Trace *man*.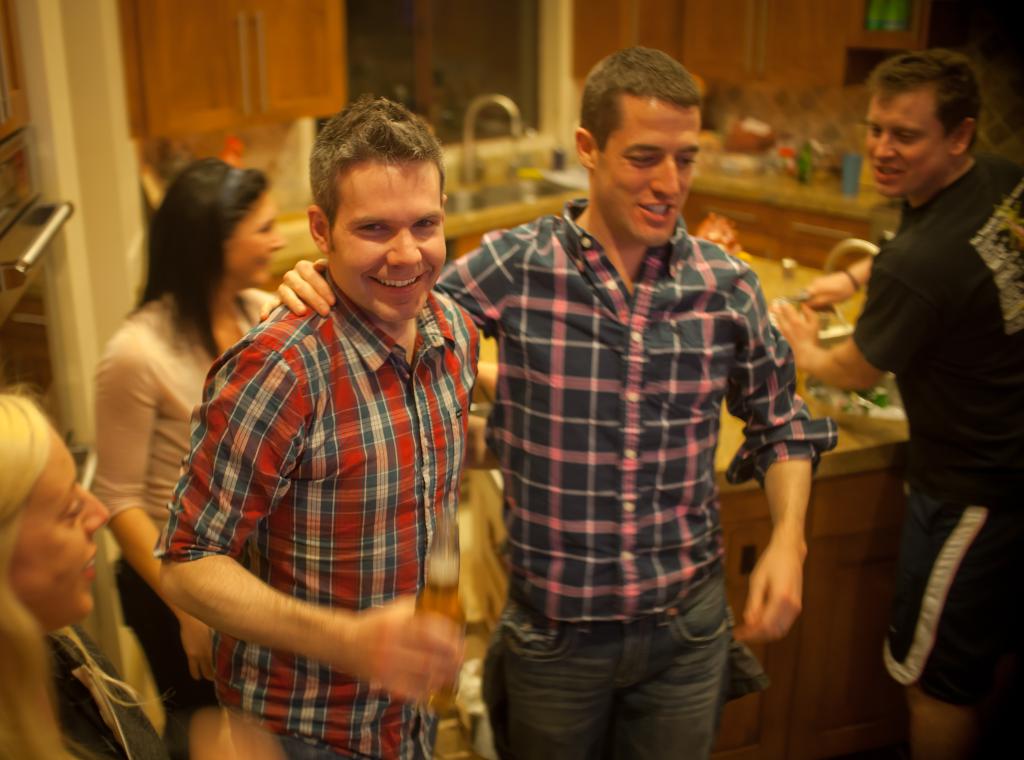
Traced to Rect(426, 40, 847, 759).
